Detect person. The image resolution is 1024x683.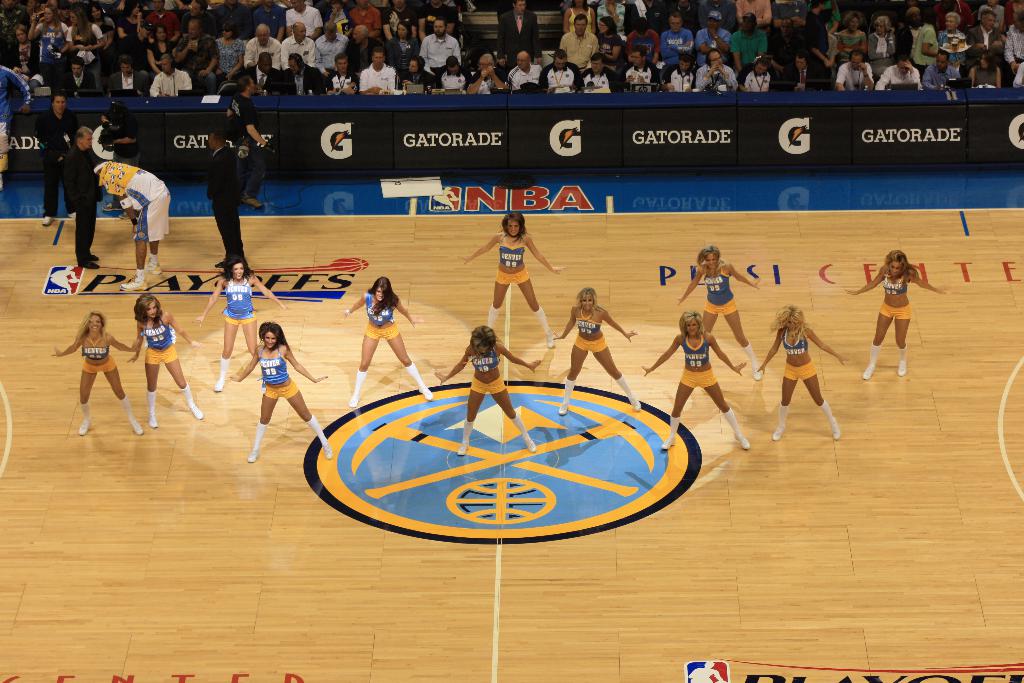
x1=93 y1=102 x2=141 y2=211.
